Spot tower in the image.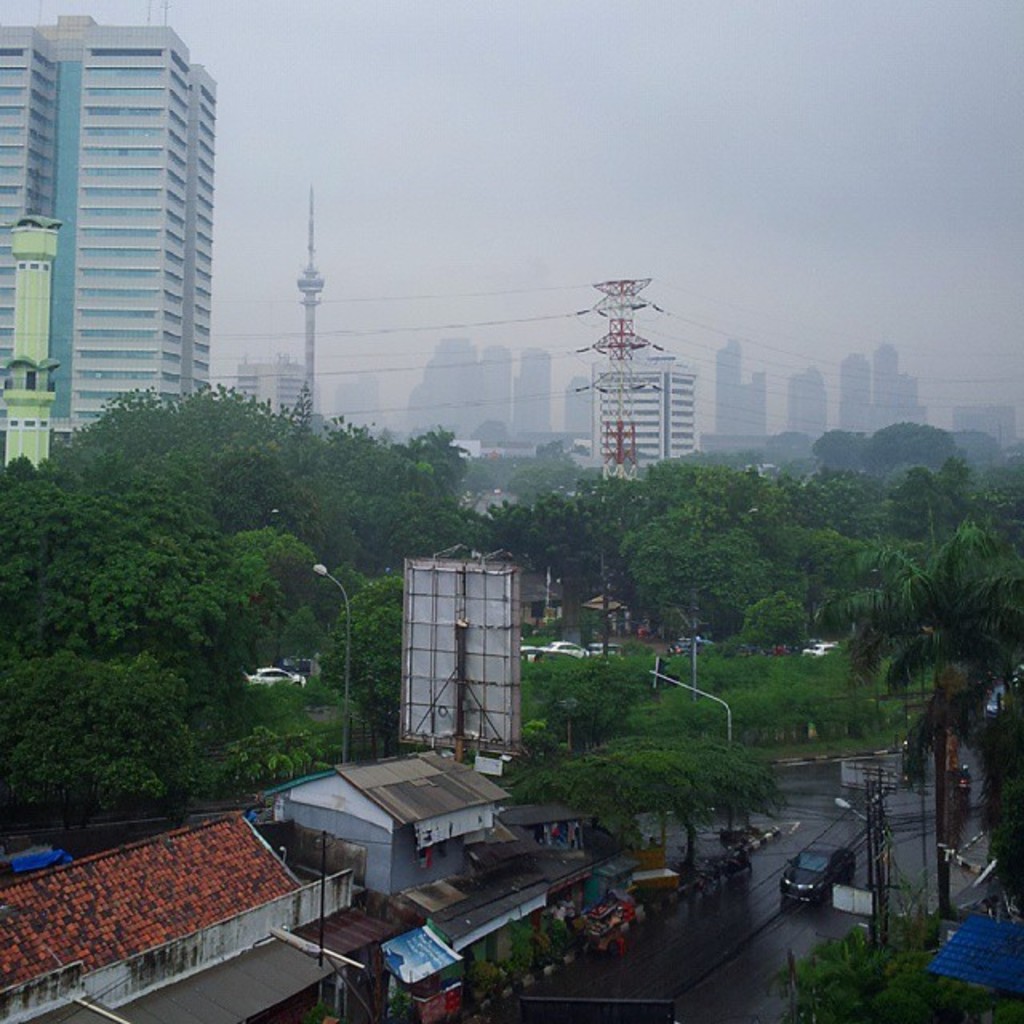
tower found at (293, 186, 330, 418).
